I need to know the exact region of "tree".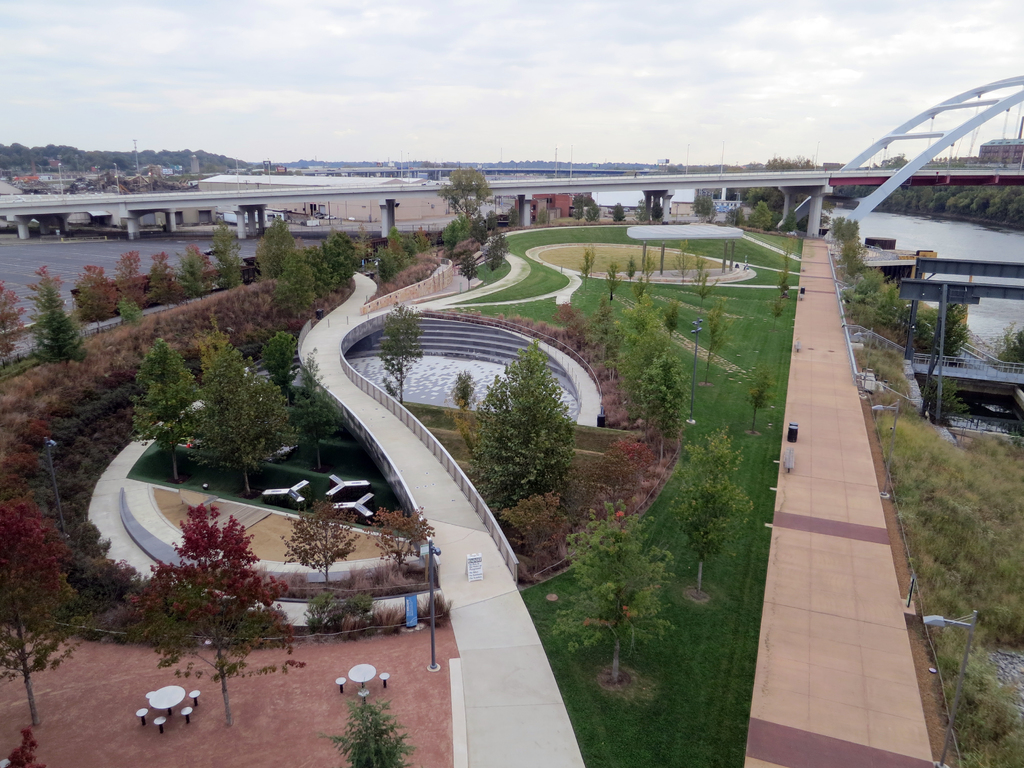
Region: (x1=745, y1=364, x2=769, y2=435).
